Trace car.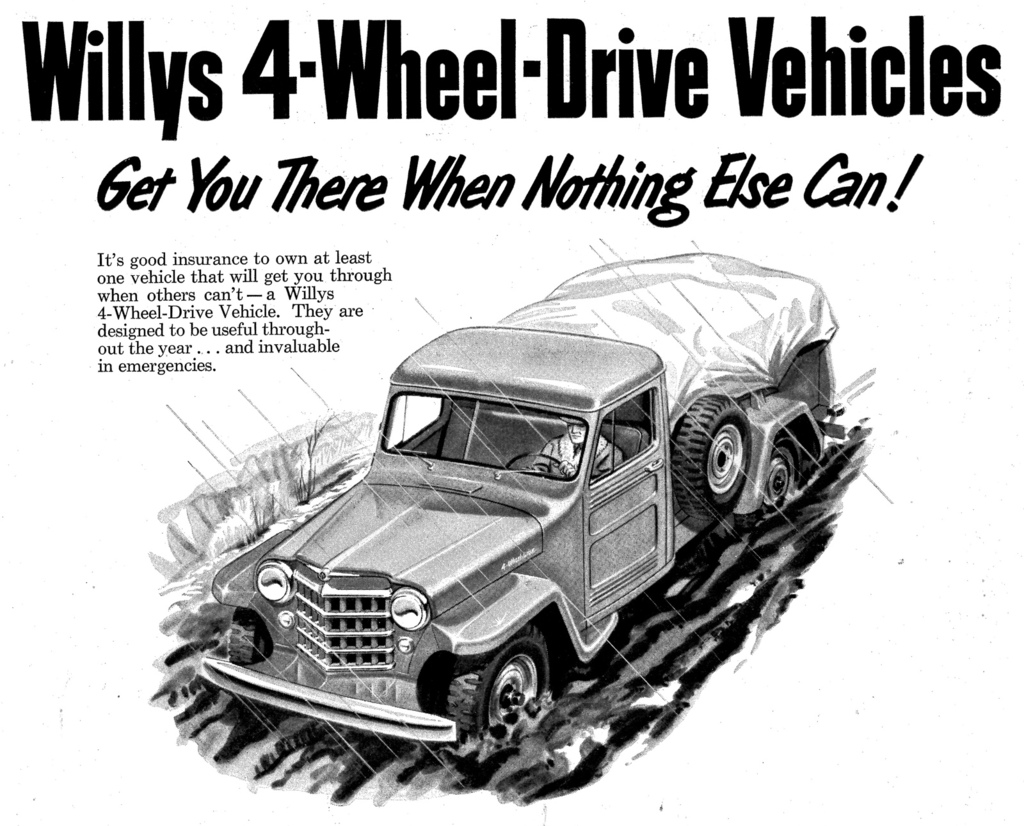
Traced to {"left": 200, "top": 250, "right": 835, "bottom": 752}.
